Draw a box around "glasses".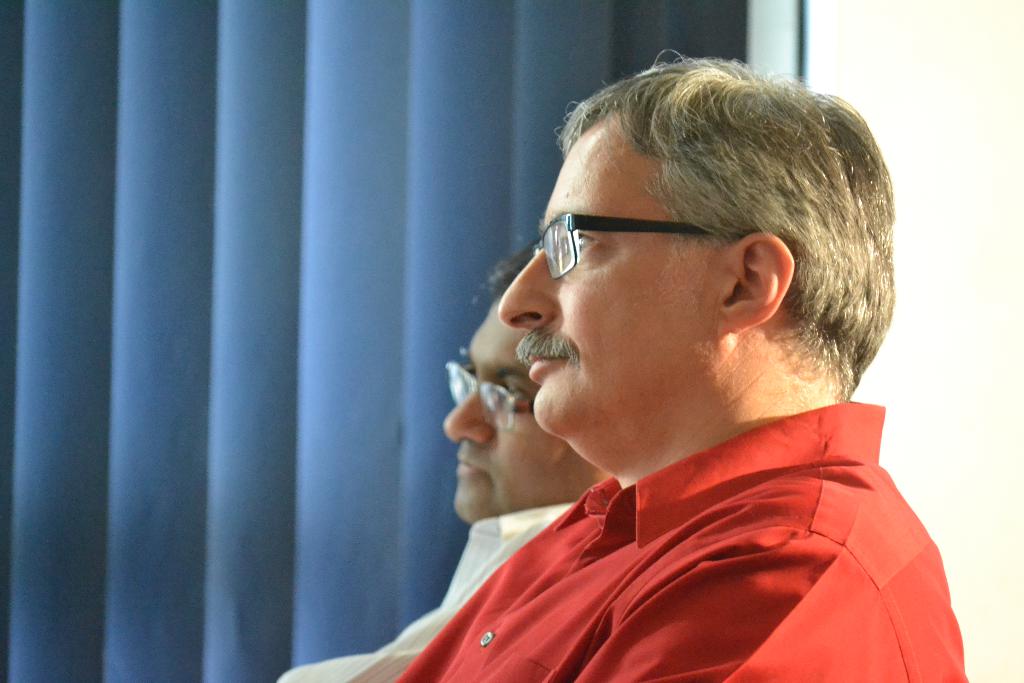
select_region(526, 211, 717, 288).
